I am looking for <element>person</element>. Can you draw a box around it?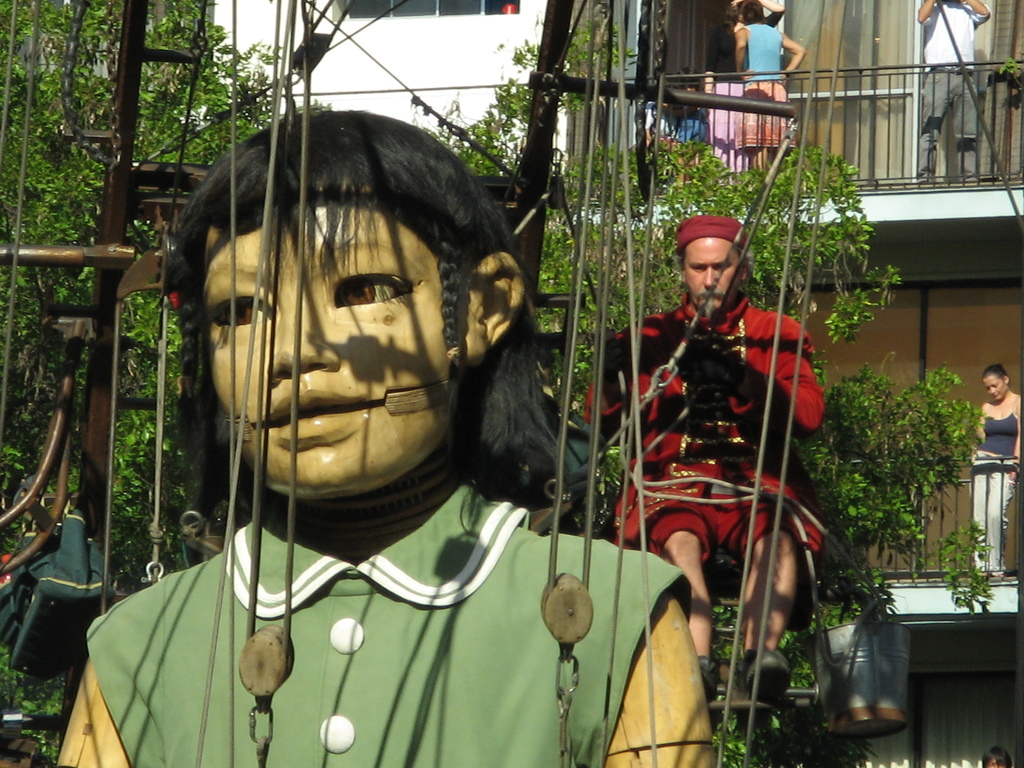
Sure, the bounding box is bbox(147, 174, 627, 767).
